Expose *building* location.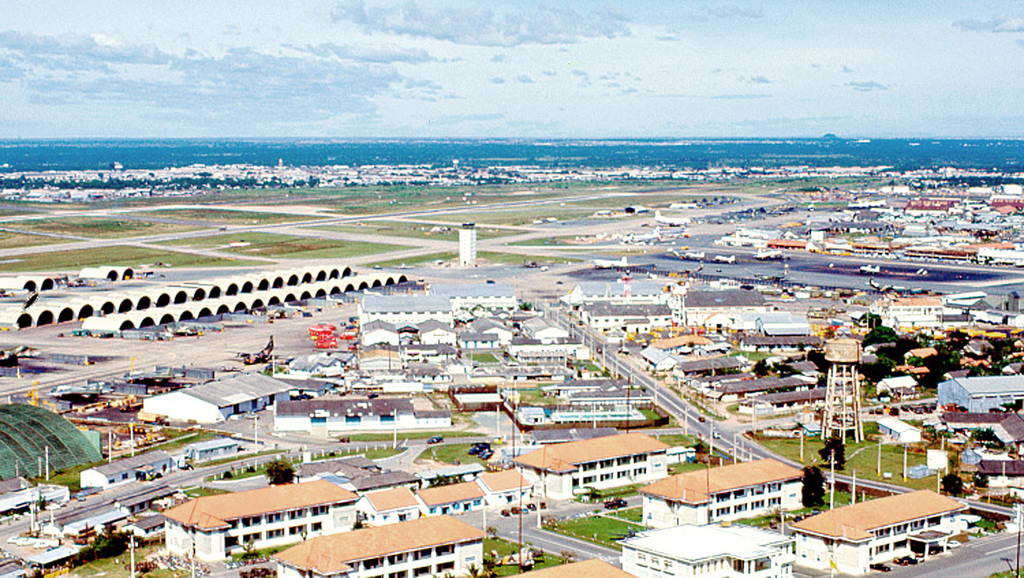
Exposed at bbox=[791, 485, 969, 577].
